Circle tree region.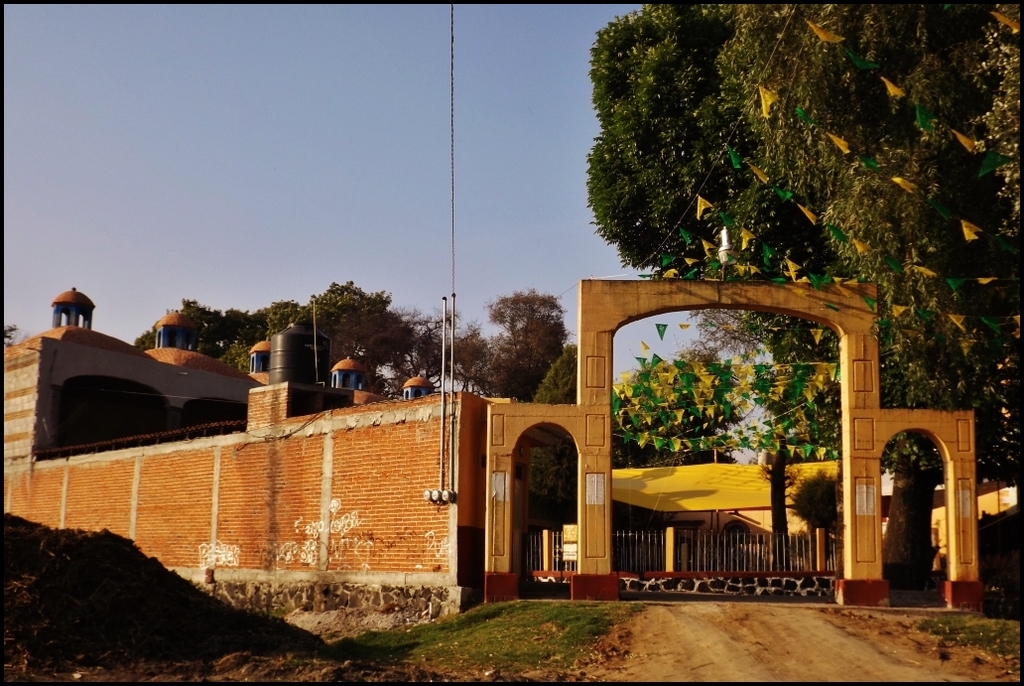
Region: region(126, 276, 462, 402).
